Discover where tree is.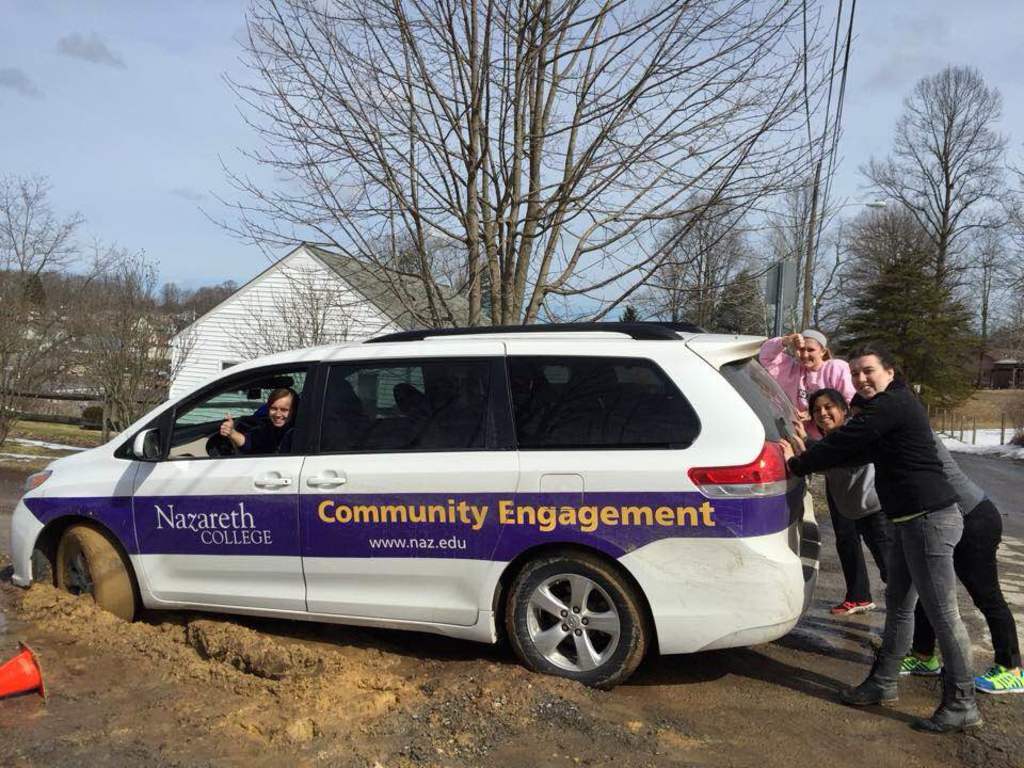
Discovered at bbox(190, 0, 830, 345).
